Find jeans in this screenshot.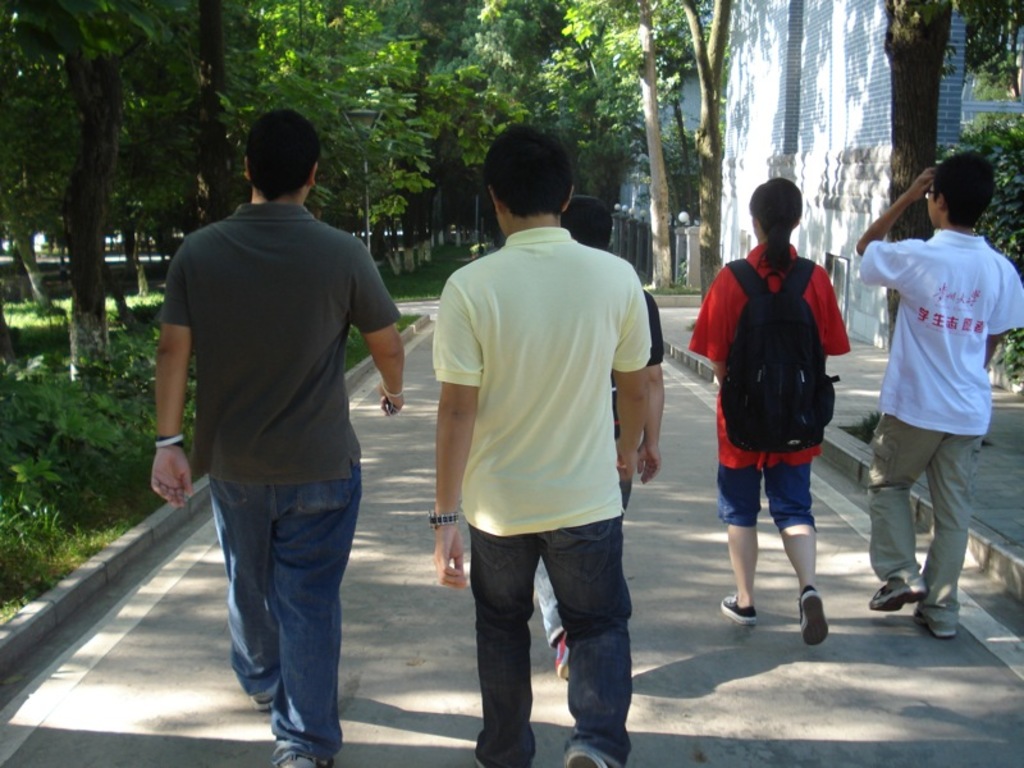
The bounding box for jeans is <bbox>468, 512, 634, 767</bbox>.
